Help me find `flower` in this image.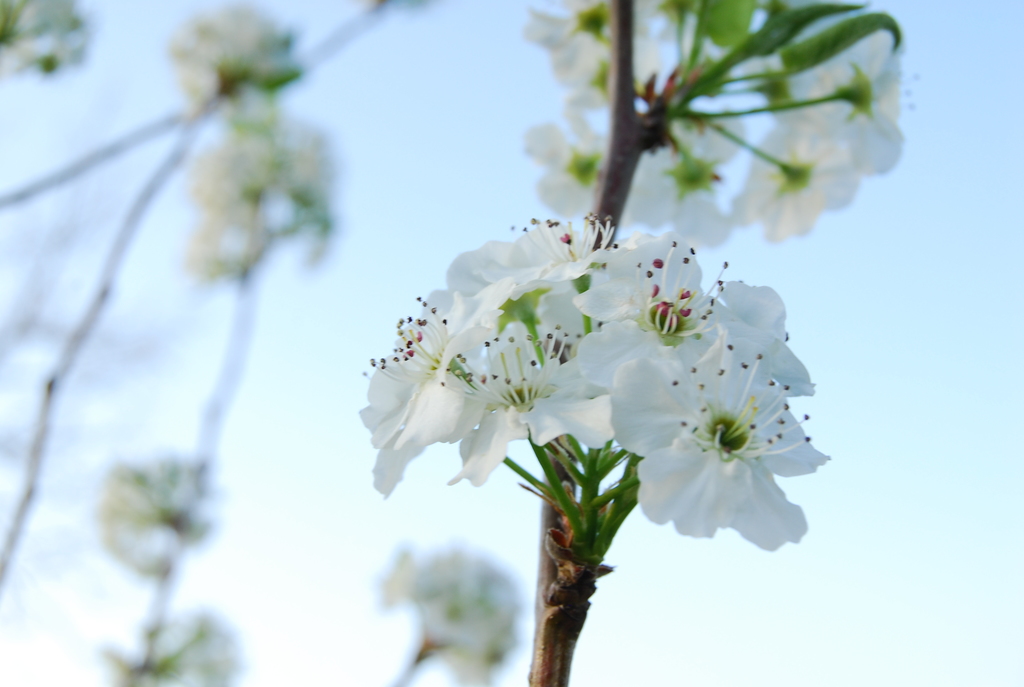
Found it: left=378, top=208, right=826, bottom=567.
